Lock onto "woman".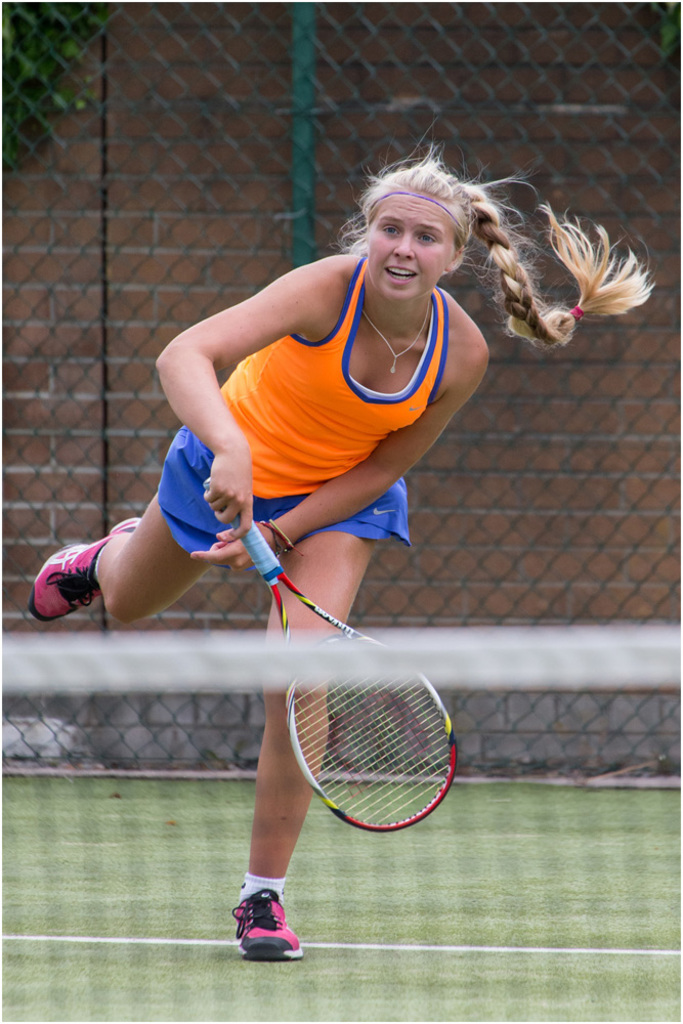
Locked: BBox(28, 141, 672, 977).
